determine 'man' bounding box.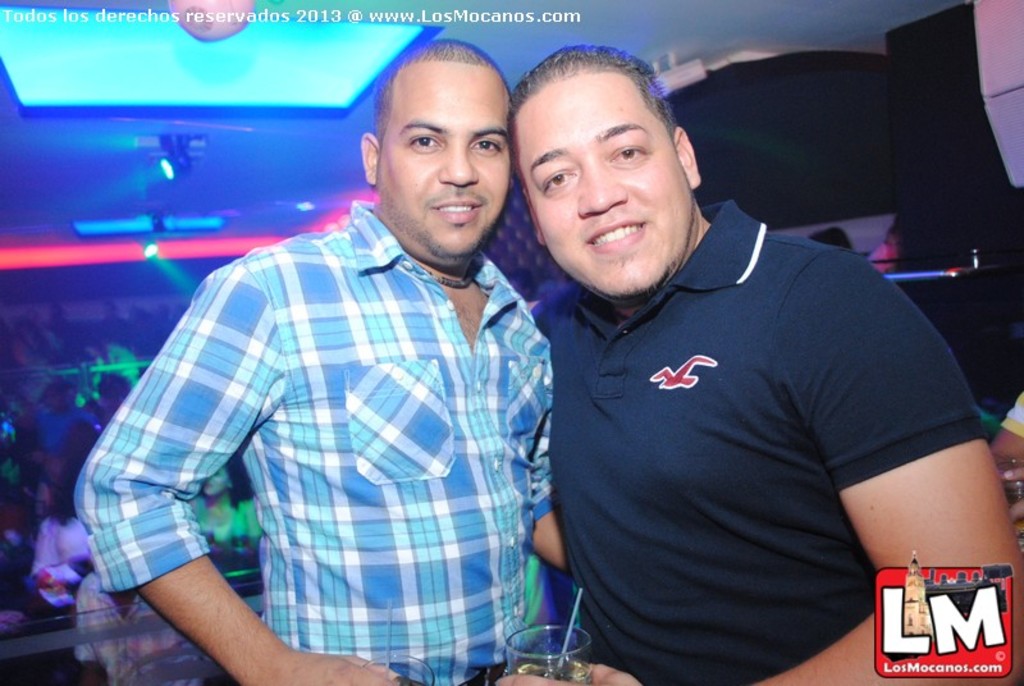
Determined: 466,22,970,681.
